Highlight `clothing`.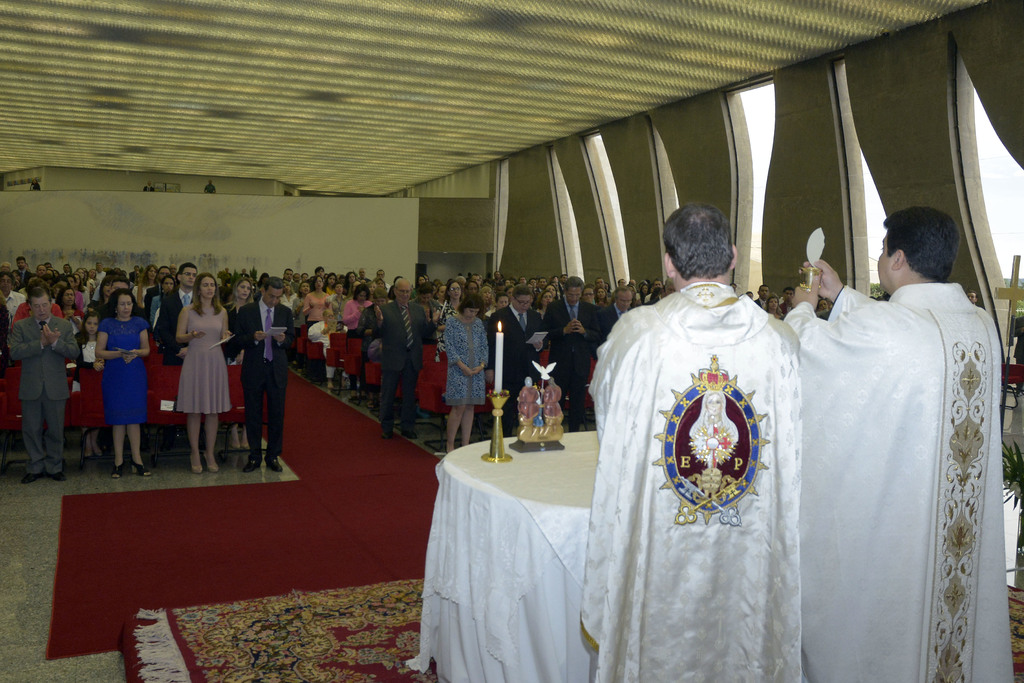
Highlighted region: bbox(786, 284, 1020, 682).
